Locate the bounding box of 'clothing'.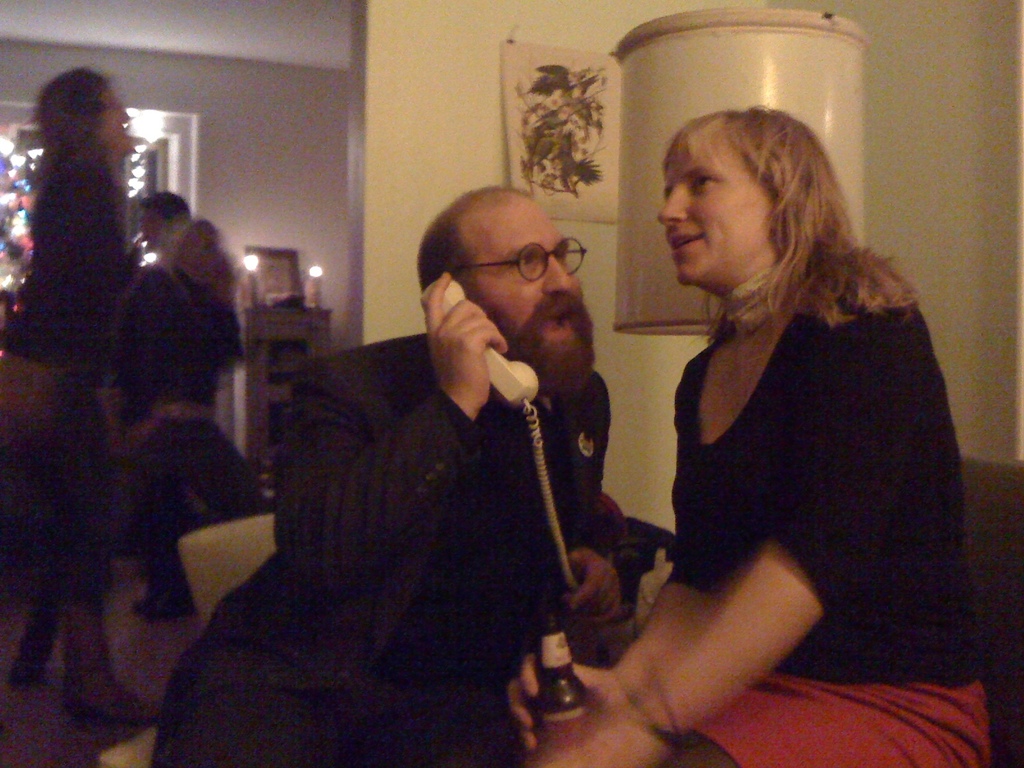
Bounding box: [115, 262, 252, 562].
